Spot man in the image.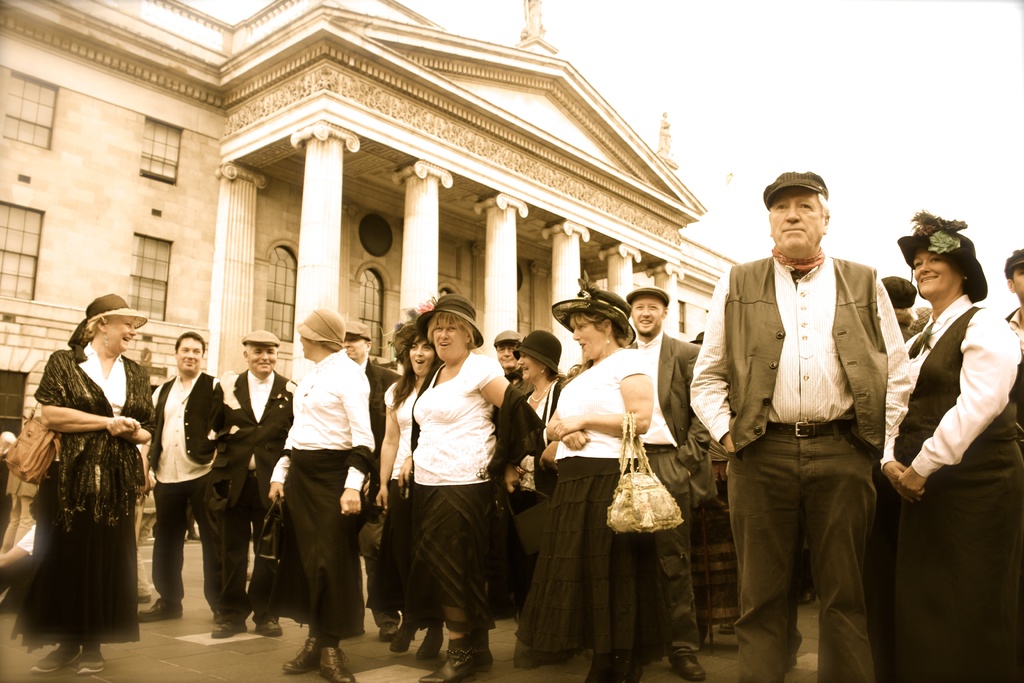
man found at (710,177,916,666).
